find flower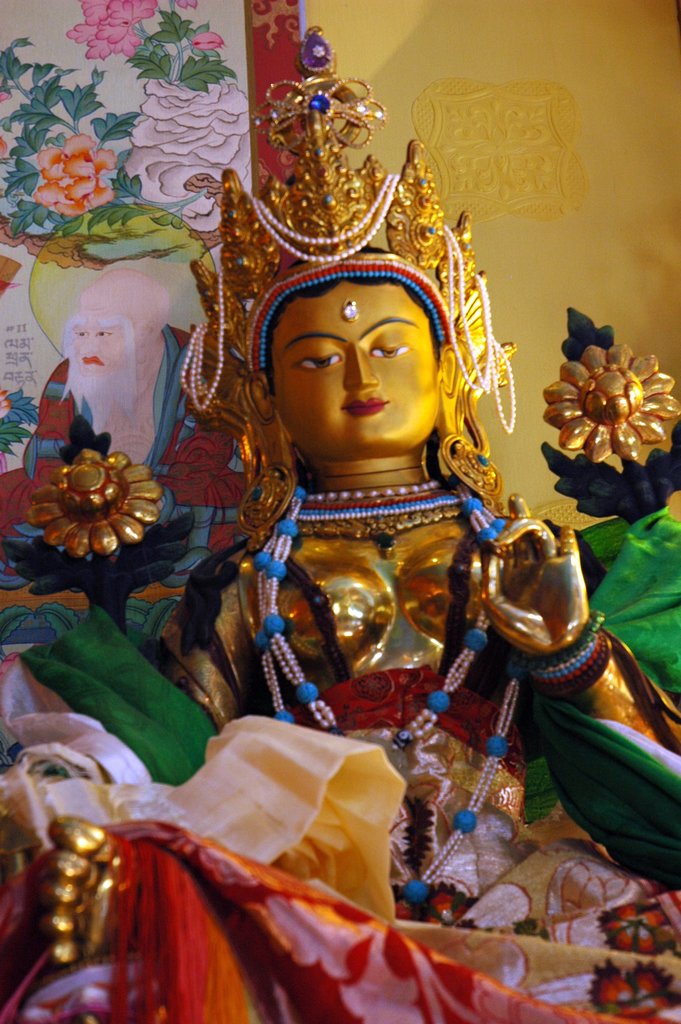
(26, 442, 163, 554)
